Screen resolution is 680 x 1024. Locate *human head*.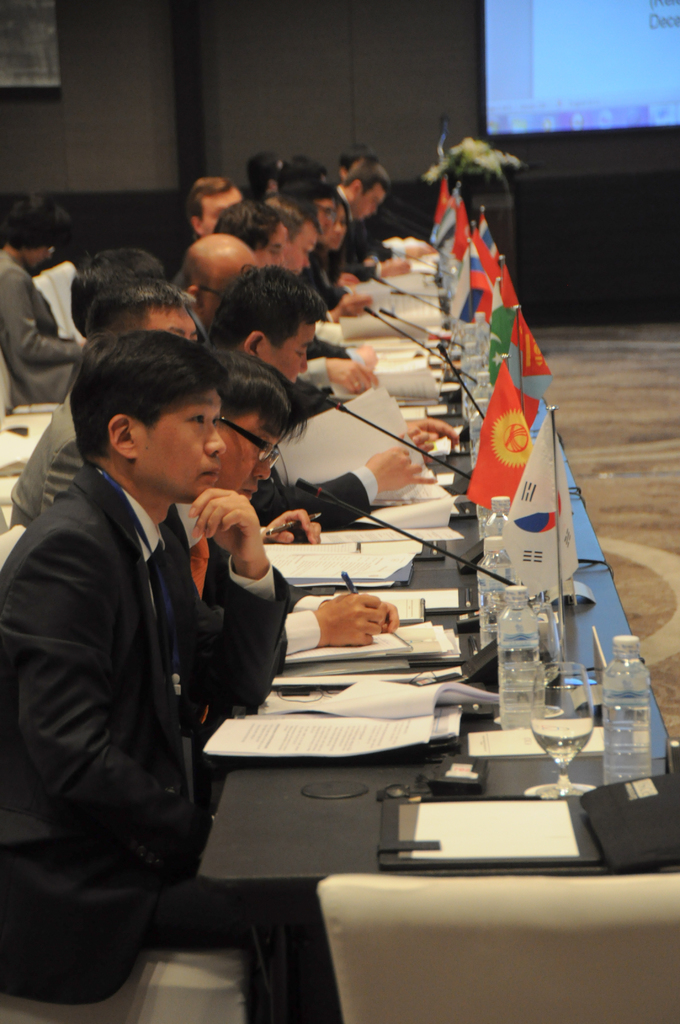
bbox=(2, 200, 72, 273).
